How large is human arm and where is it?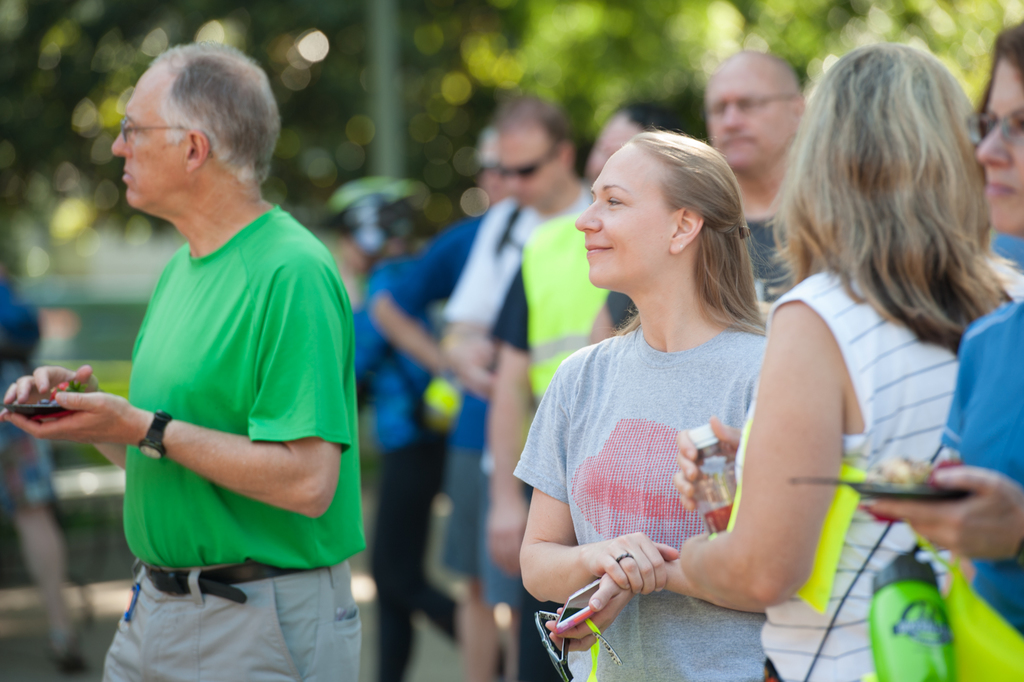
Bounding box: 490,262,536,570.
